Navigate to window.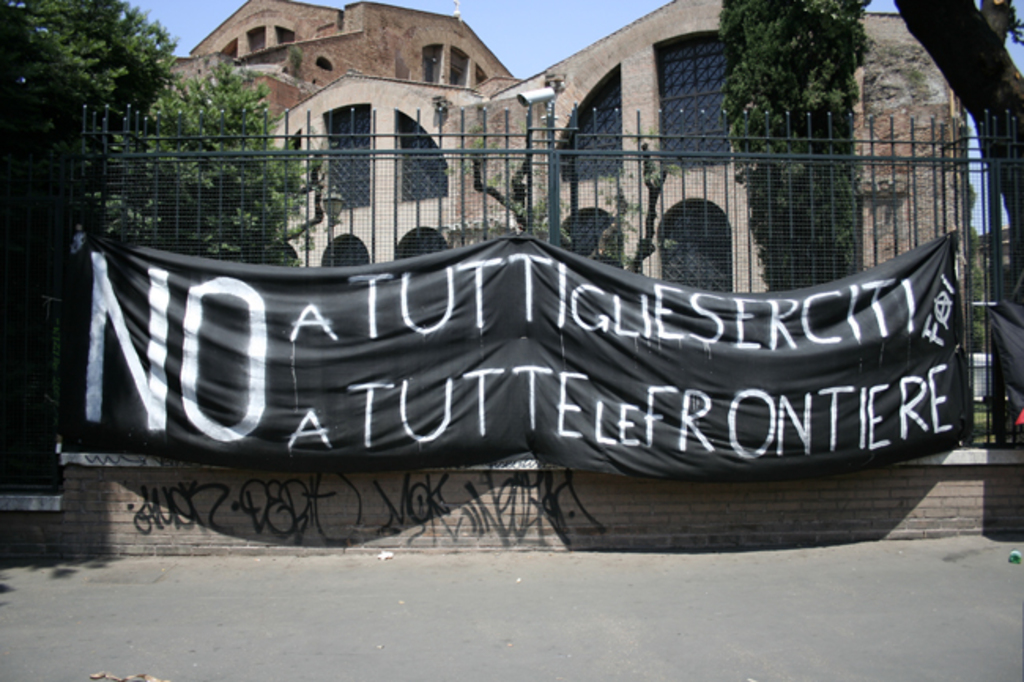
Navigation target: (left=553, top=63, right=622, bottom=181).
